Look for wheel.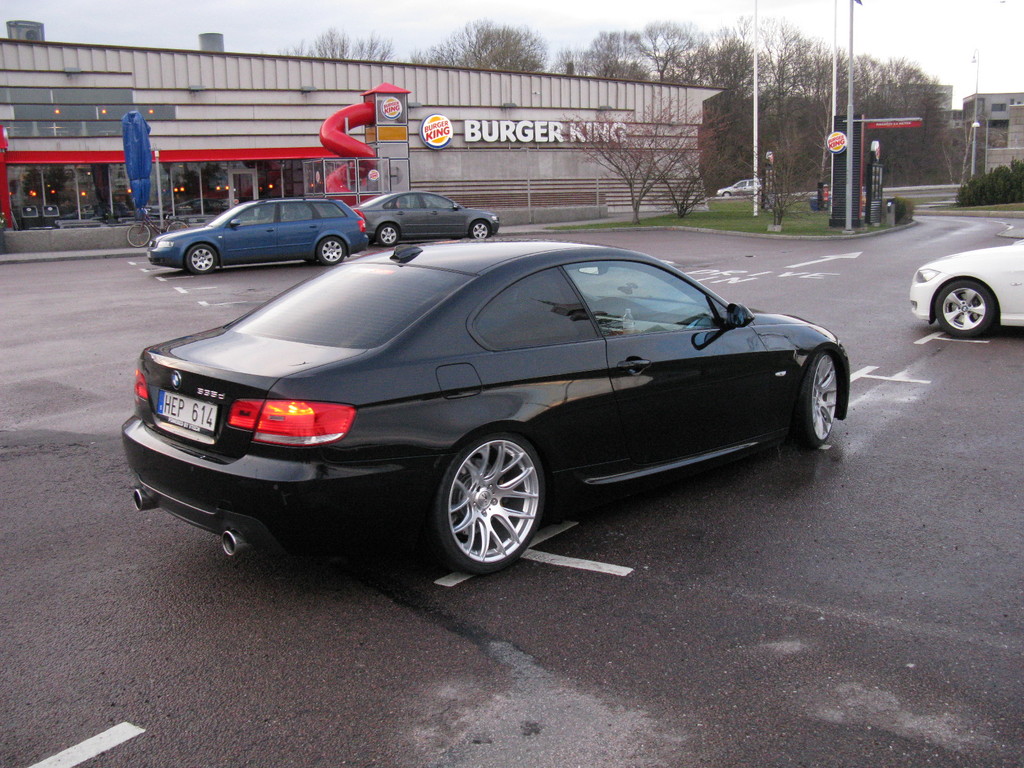
Found: [left=474, top=223, right=494, bottom=238].
